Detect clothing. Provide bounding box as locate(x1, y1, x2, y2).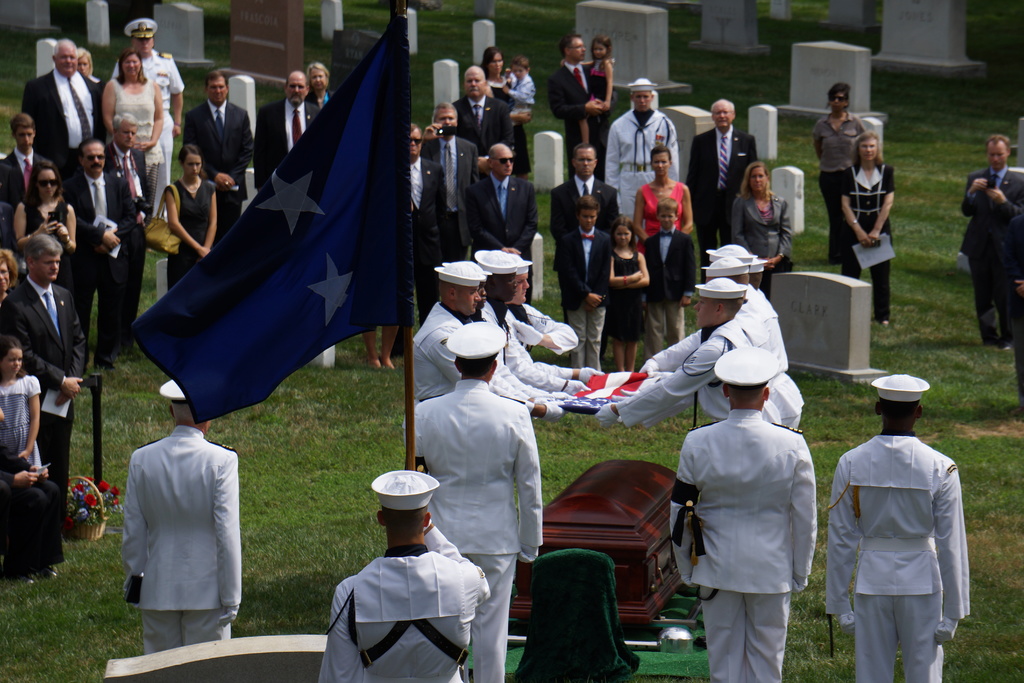
locate(831, 424, 977, 682).
